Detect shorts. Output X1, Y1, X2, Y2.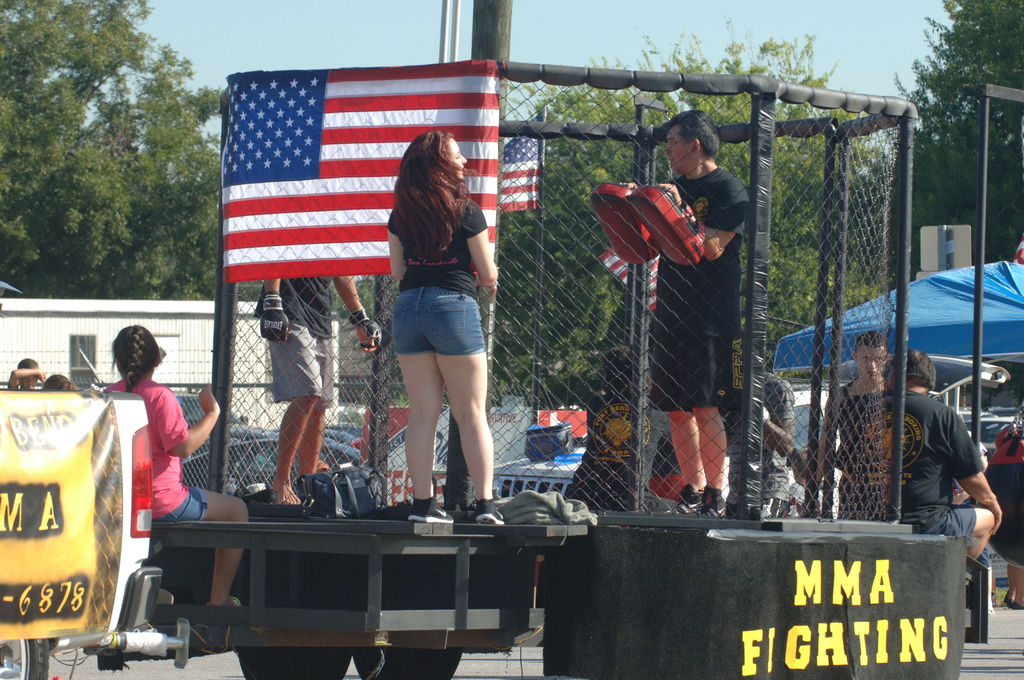
392, 296, 494, 356.
